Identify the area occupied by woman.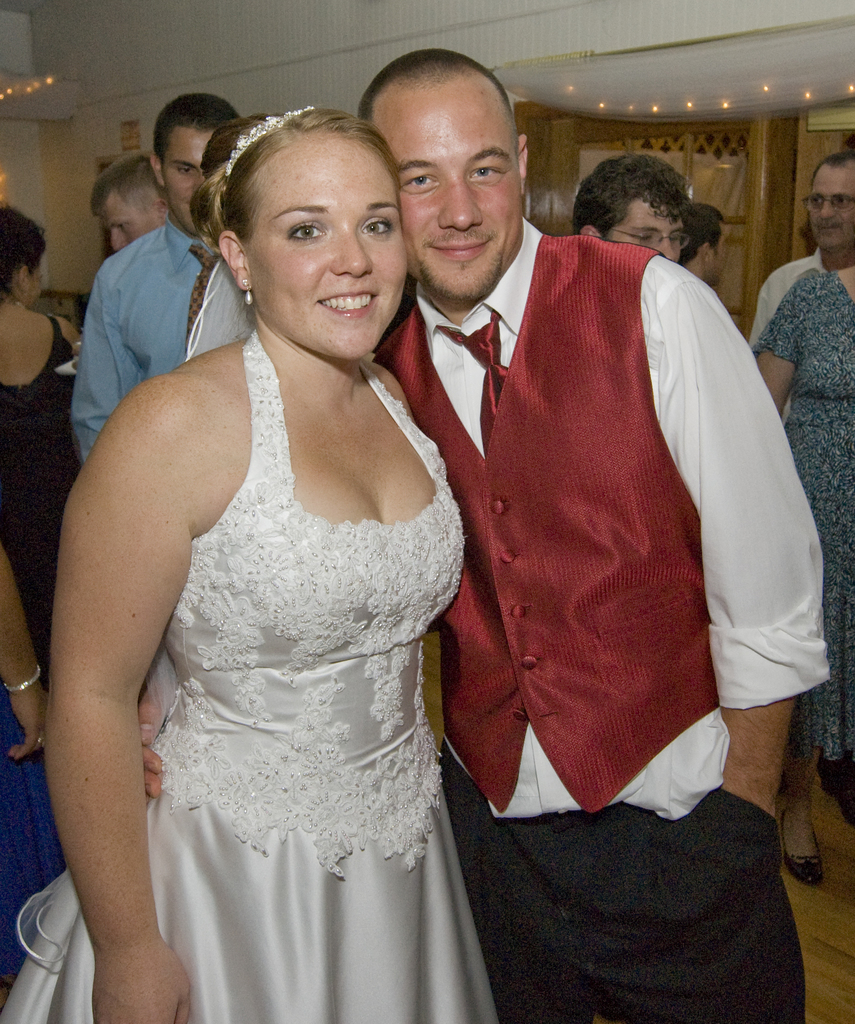
Area: 754,254,854,884.
